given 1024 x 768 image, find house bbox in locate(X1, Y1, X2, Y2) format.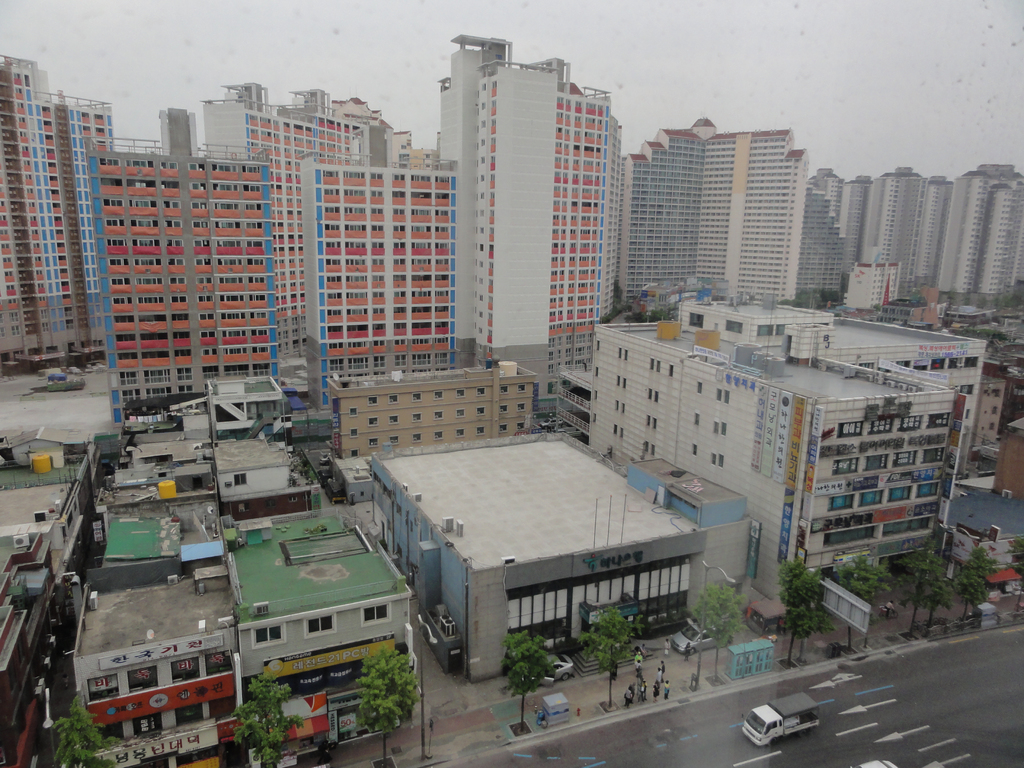
locate(68, 436, 252, 767).
